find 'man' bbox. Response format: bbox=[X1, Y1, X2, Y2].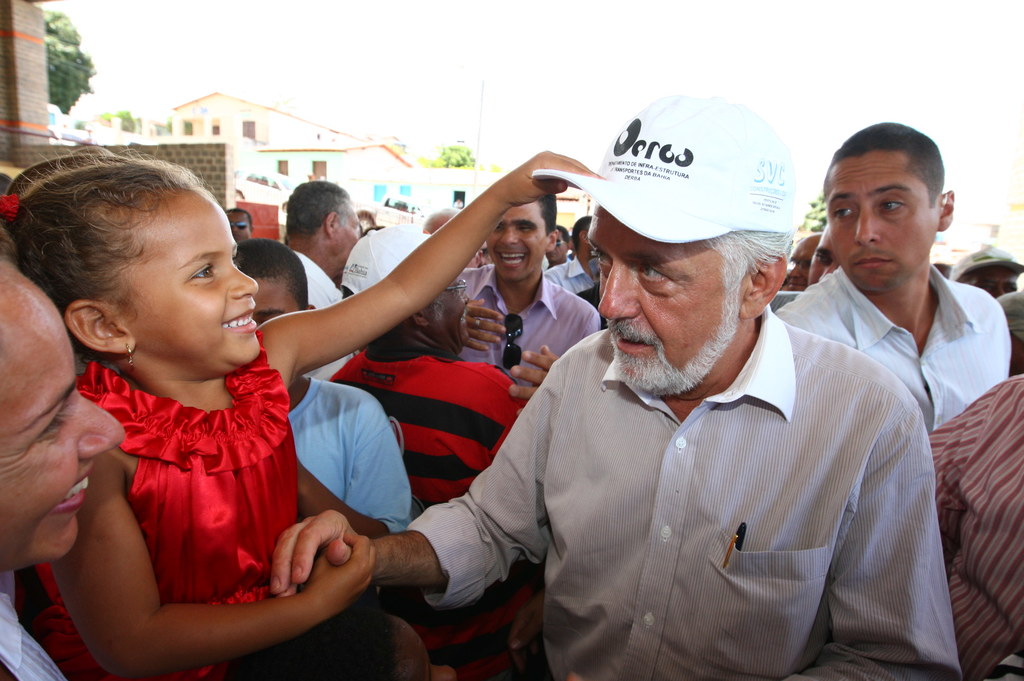
bbox=[280, 179, 364, 378].
